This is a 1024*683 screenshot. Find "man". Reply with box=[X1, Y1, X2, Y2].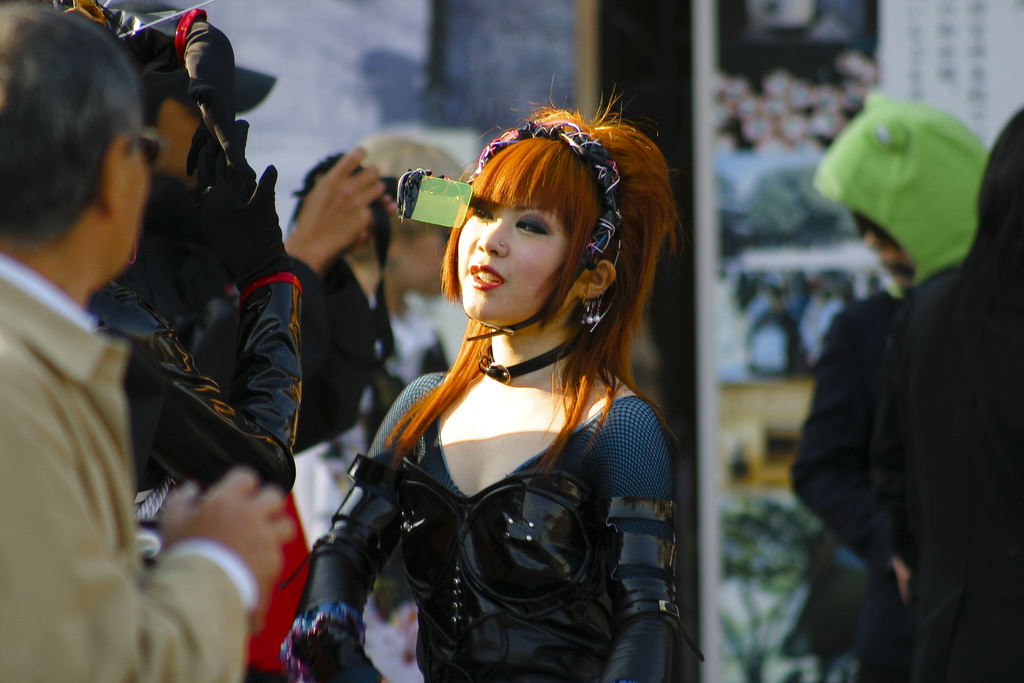
box=[0, 4, 296, 682].
